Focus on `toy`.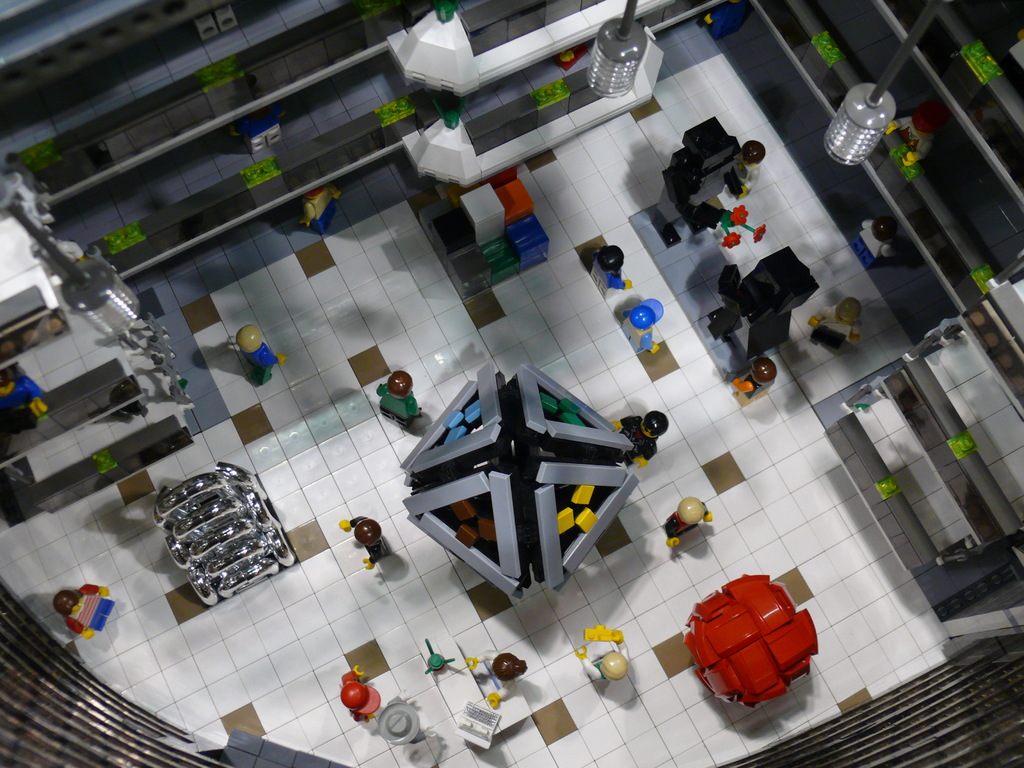
Focused at 472, 651, 527, 701.
